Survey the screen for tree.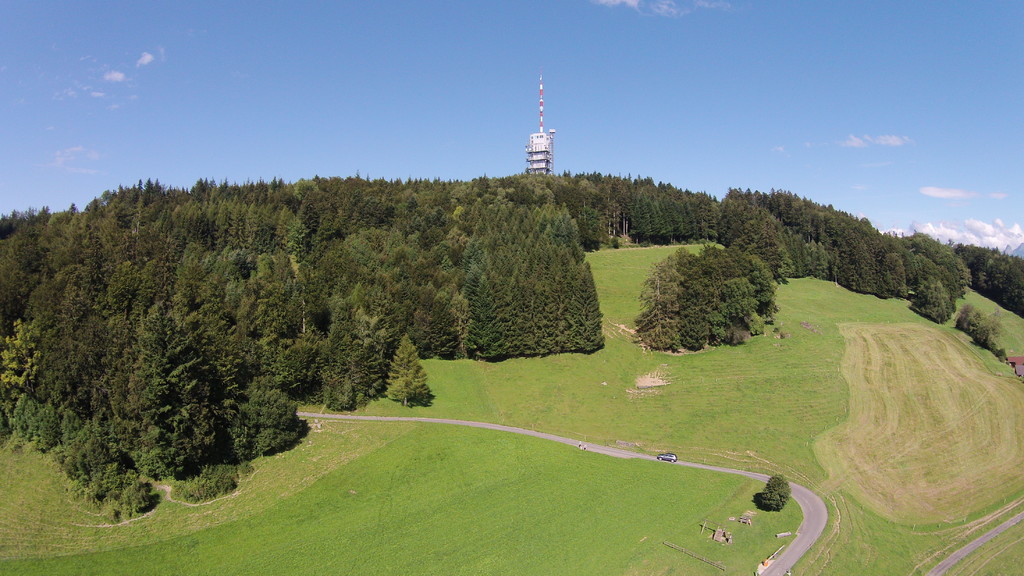
Survey found: (left=309, top=297, right=385, bottom=416).
